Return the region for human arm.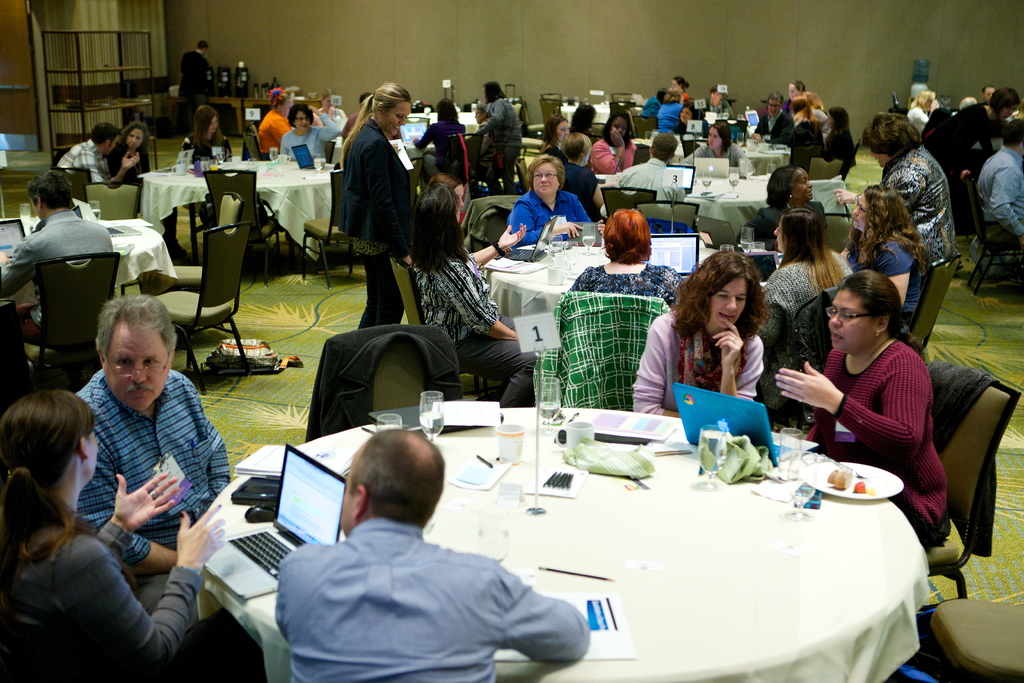
(left=661, top=269, right=682, bottom=311).
